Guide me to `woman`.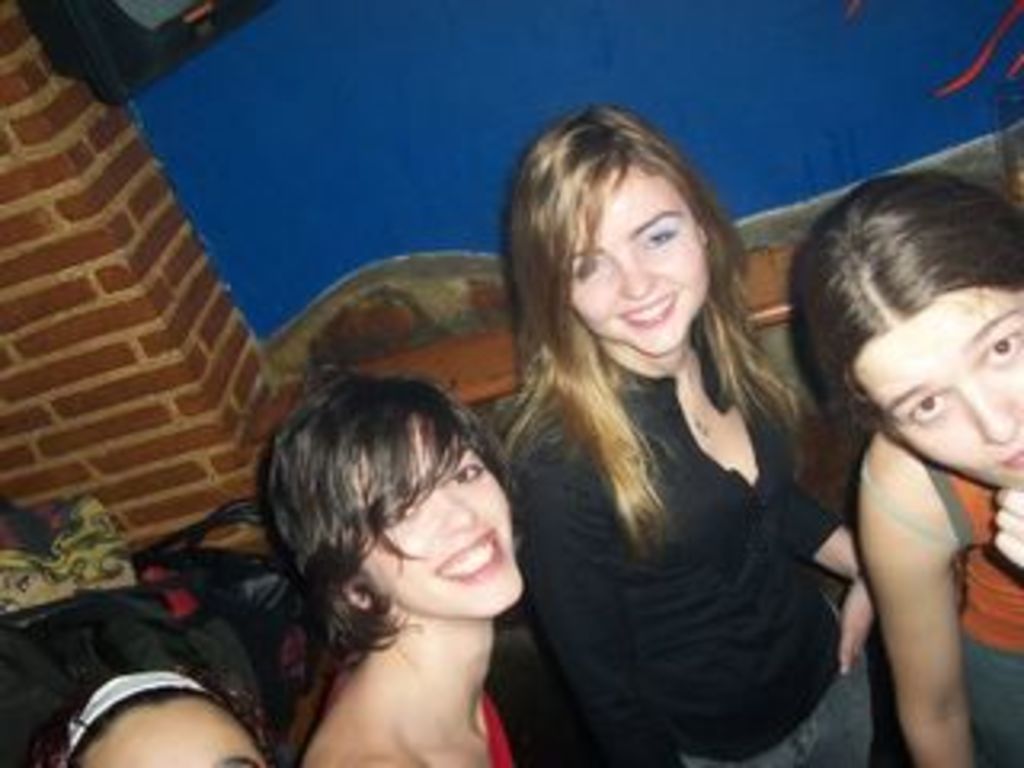
Guidance: (442,109,858,767).
